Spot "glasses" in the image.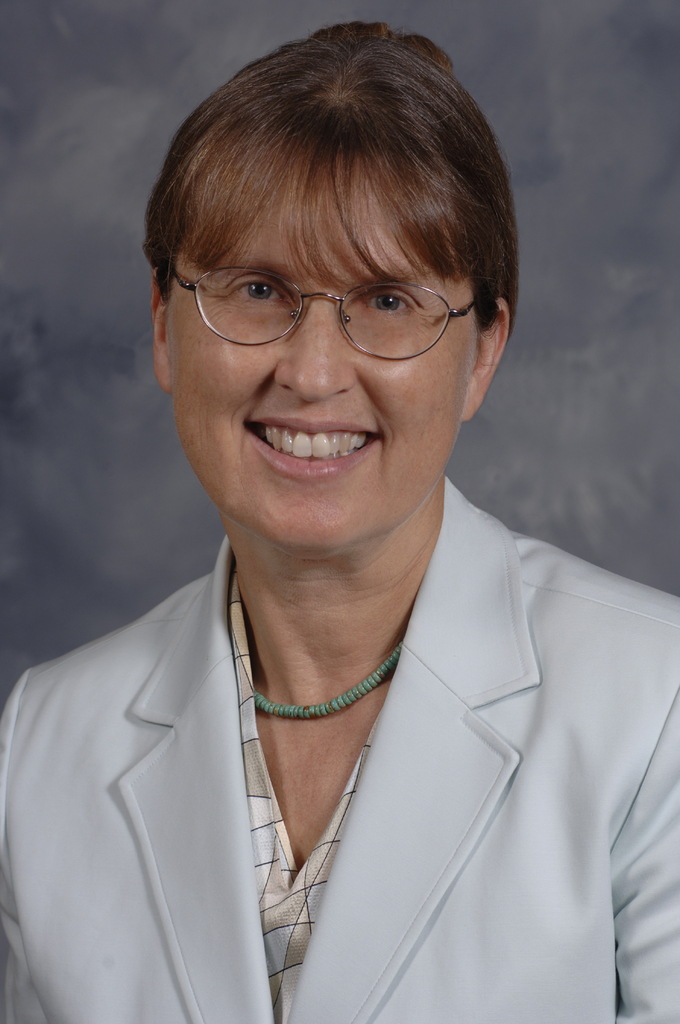
"glasses" found at bbox=(170, 247, 494, 353).
